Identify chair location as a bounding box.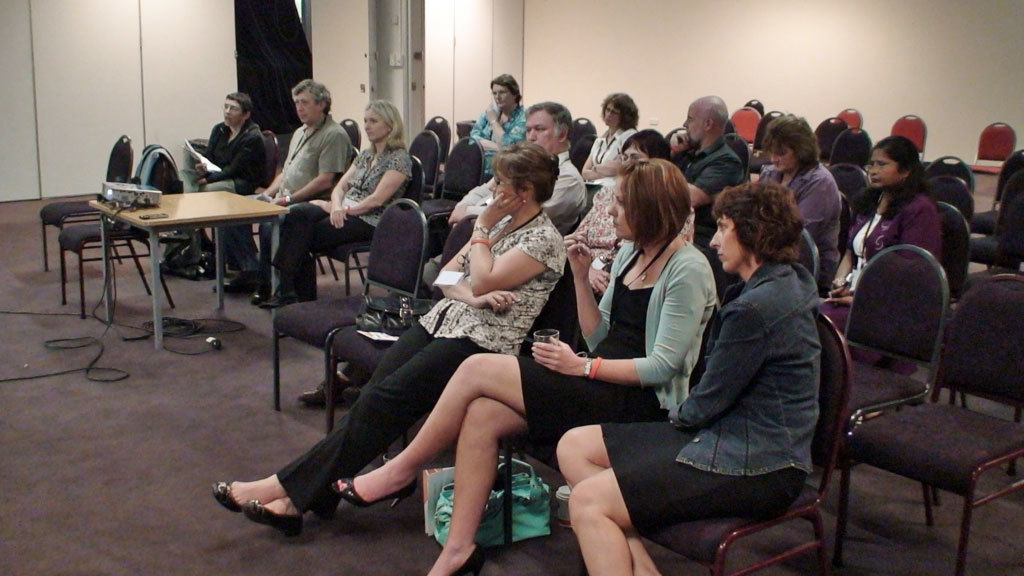
bbox(571, 115, 596, 148).
